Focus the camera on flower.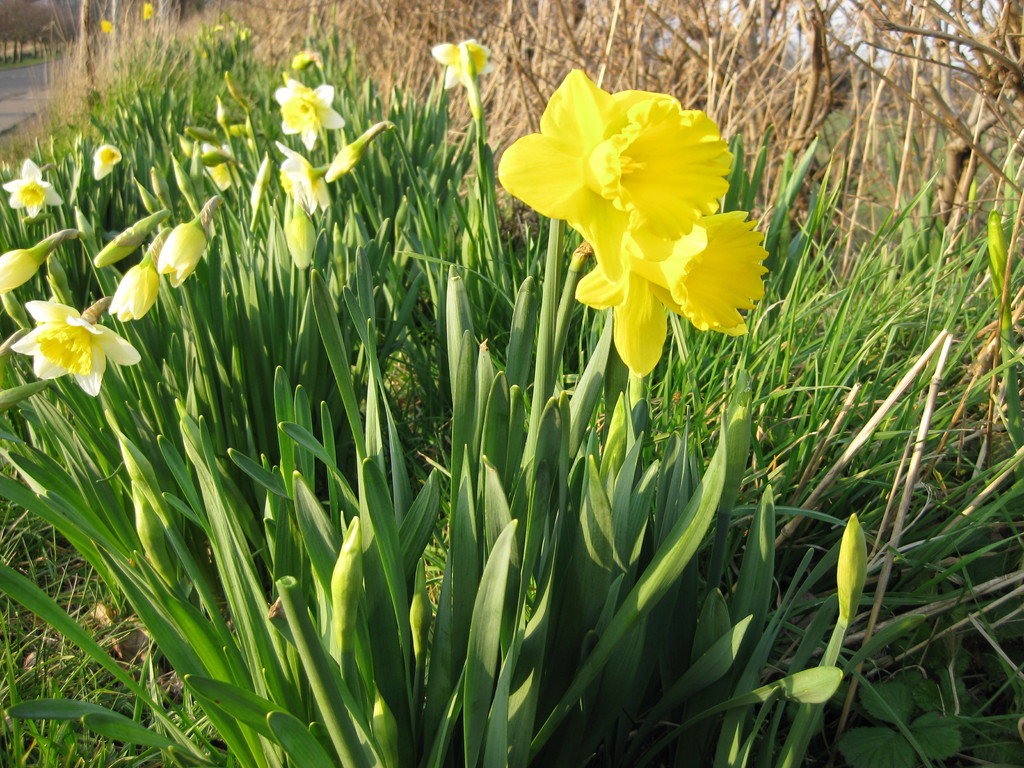
Focus region: Rect(195, 137, 256, 193).
